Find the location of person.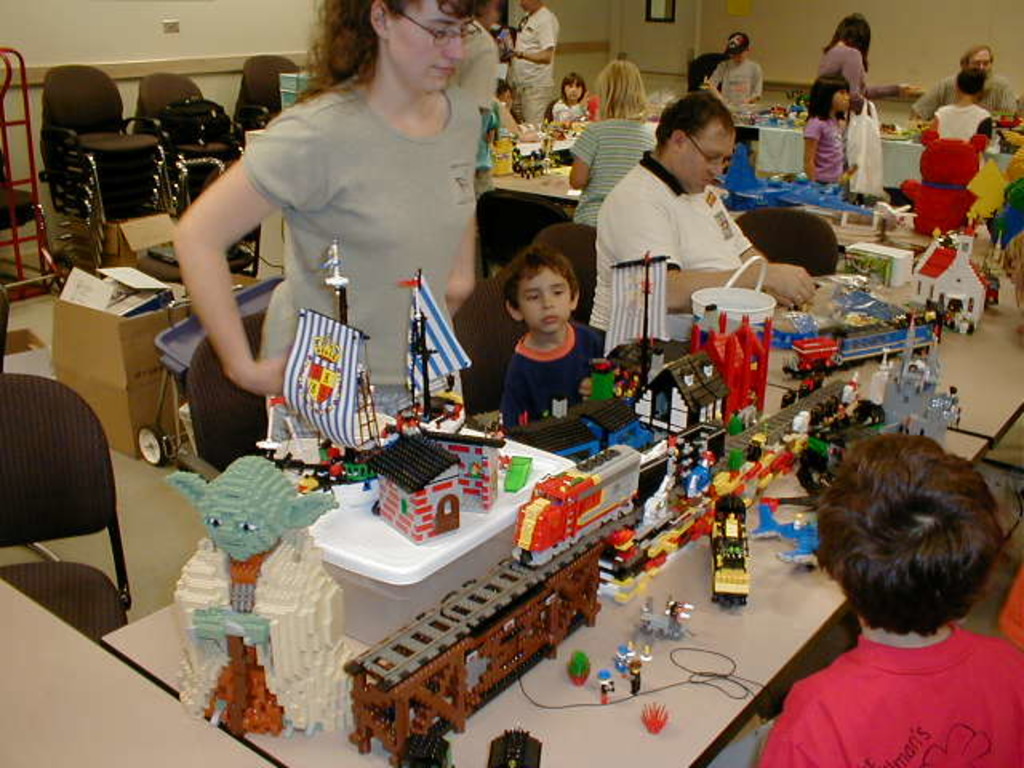
Location: 901:42:1022:120.
